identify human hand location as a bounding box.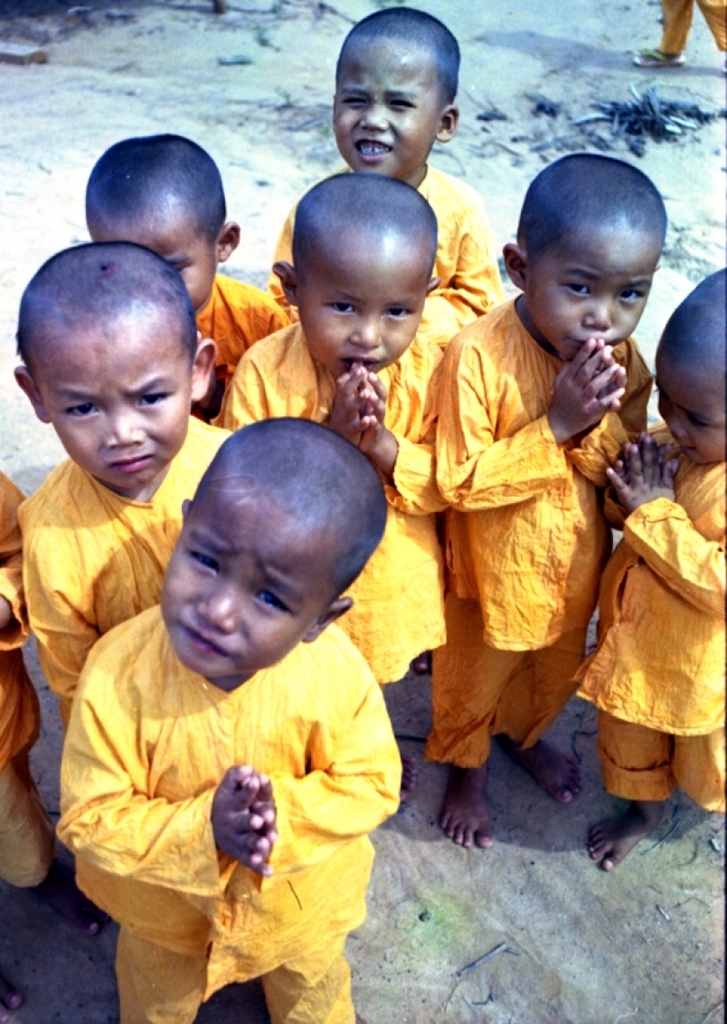
214 761 274 868.
